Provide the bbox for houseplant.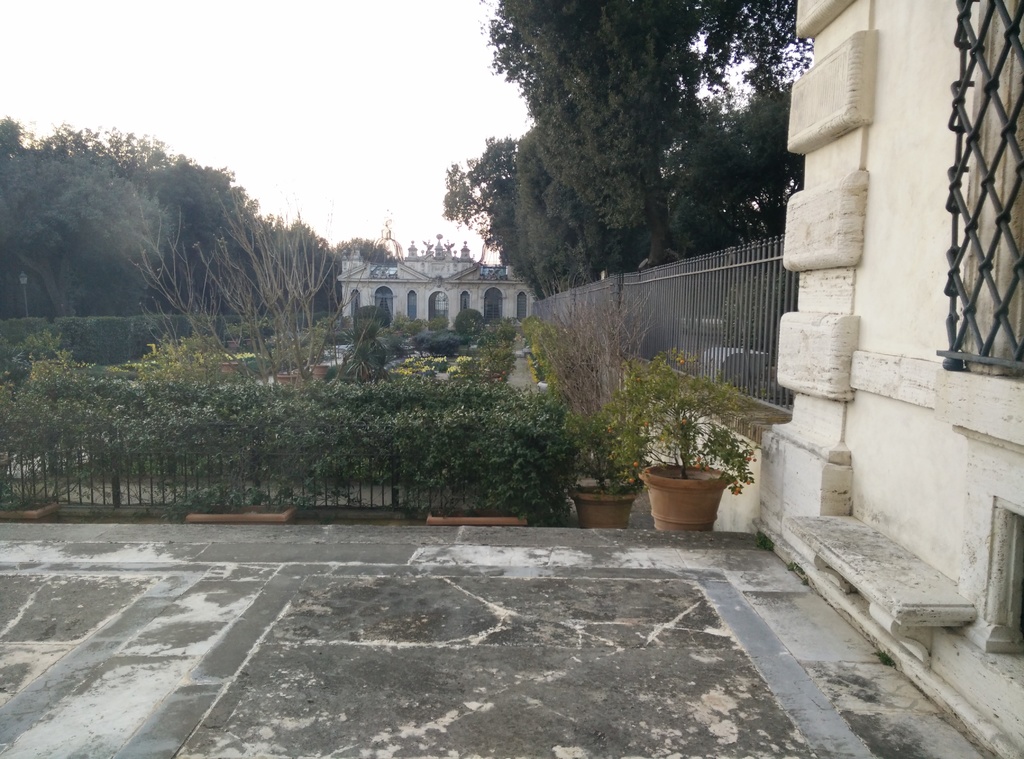
bbox=(173, 420, 295, 526).
